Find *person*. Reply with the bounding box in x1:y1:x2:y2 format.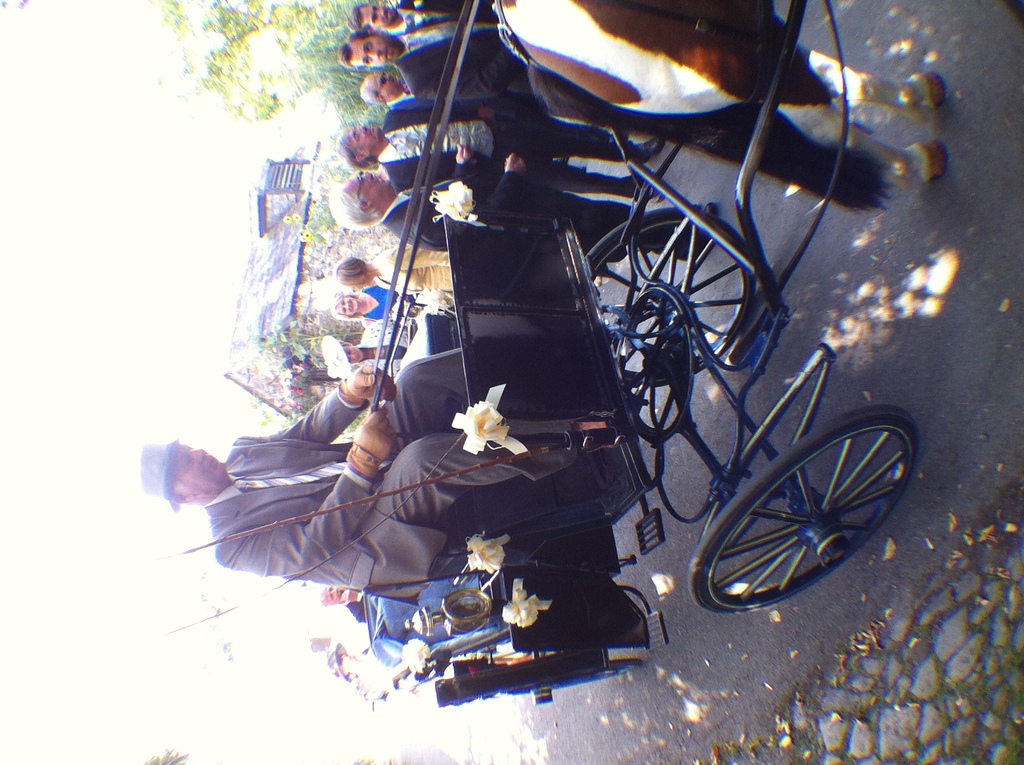
140:342:582:602.
